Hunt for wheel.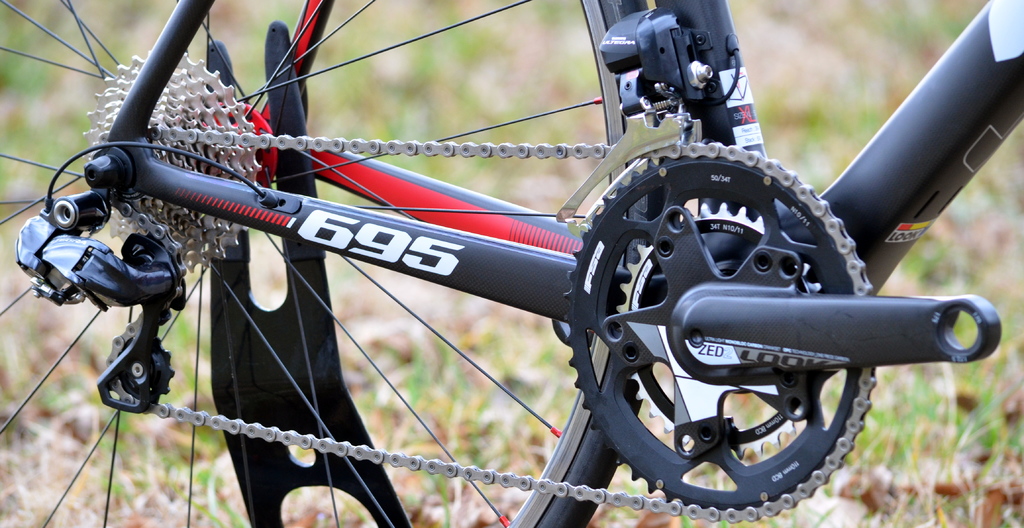
Hunted down at detection(0, 0, 689, 527).
